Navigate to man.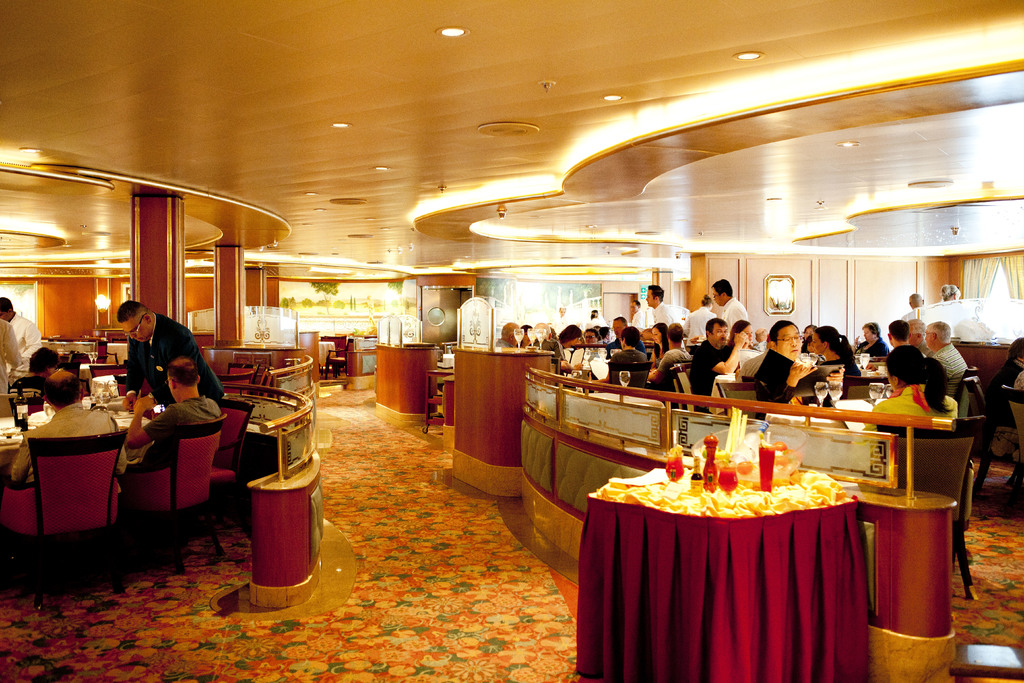
Navigation target: left=116, top=299, right=221, bottom=406.
